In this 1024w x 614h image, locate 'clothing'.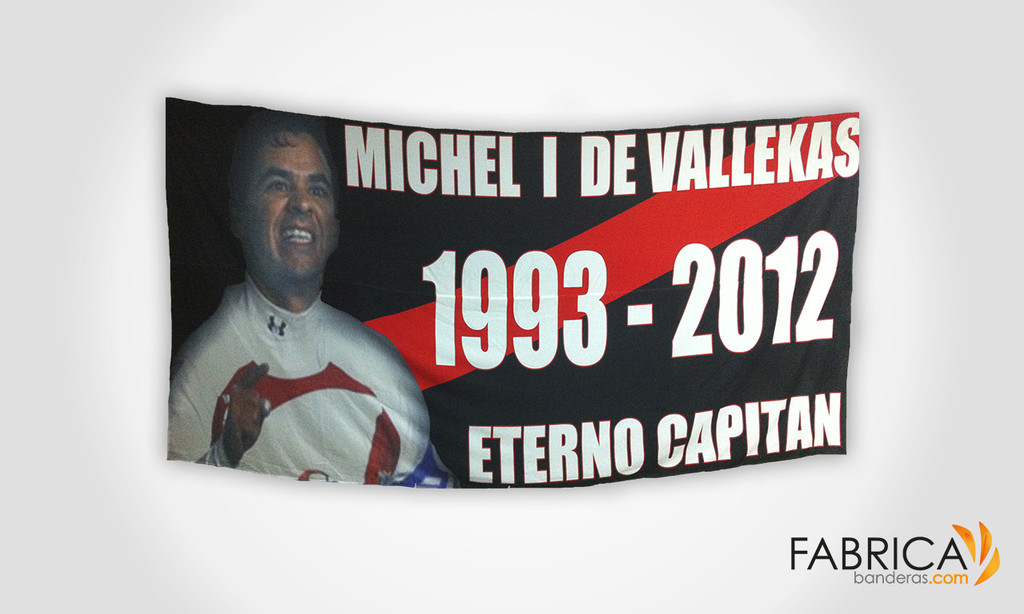
Bounding box: bbox(181, 253, 426, 453).
